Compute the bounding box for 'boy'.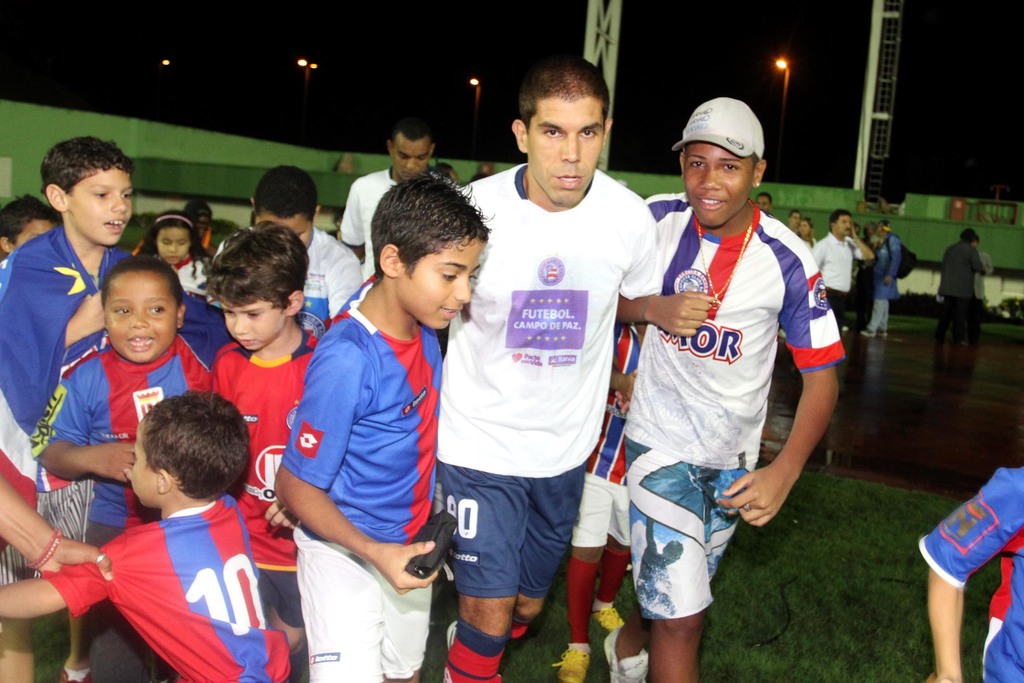
[262,183,486,668].
